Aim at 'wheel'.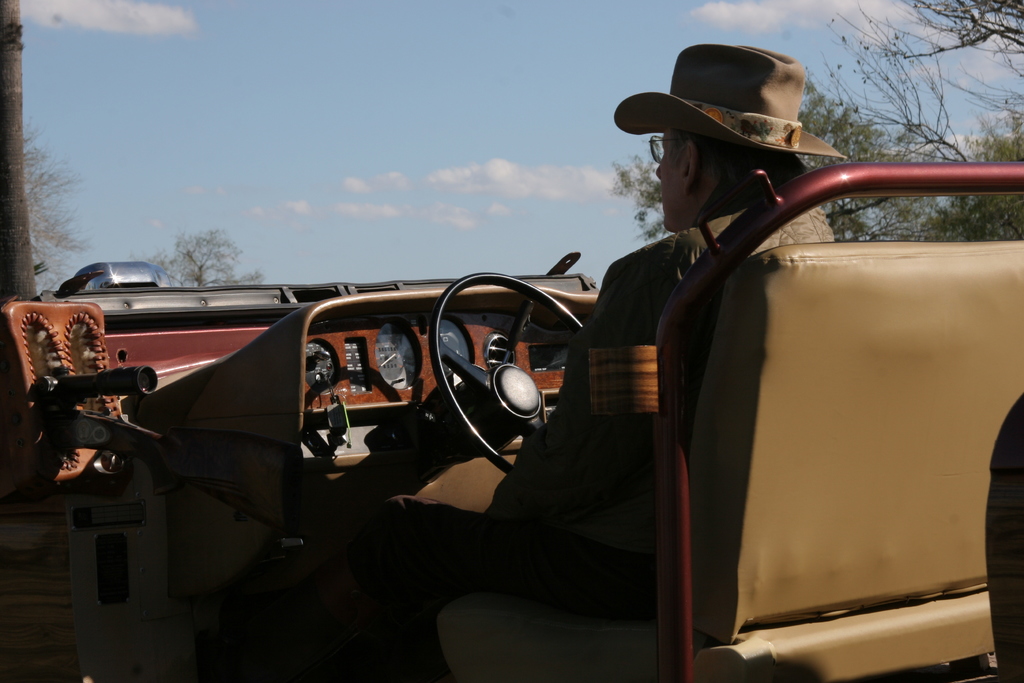
Aimed at Rect(428, 273, 585, 470).
